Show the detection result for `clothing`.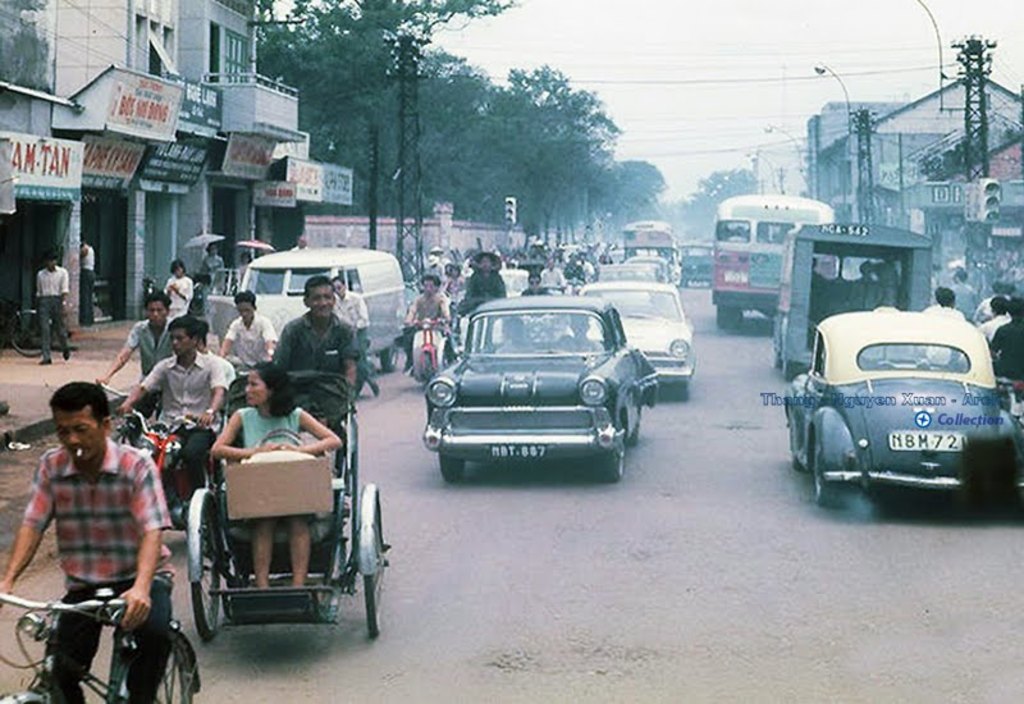
bbox=(27, 442, 180, 703).
